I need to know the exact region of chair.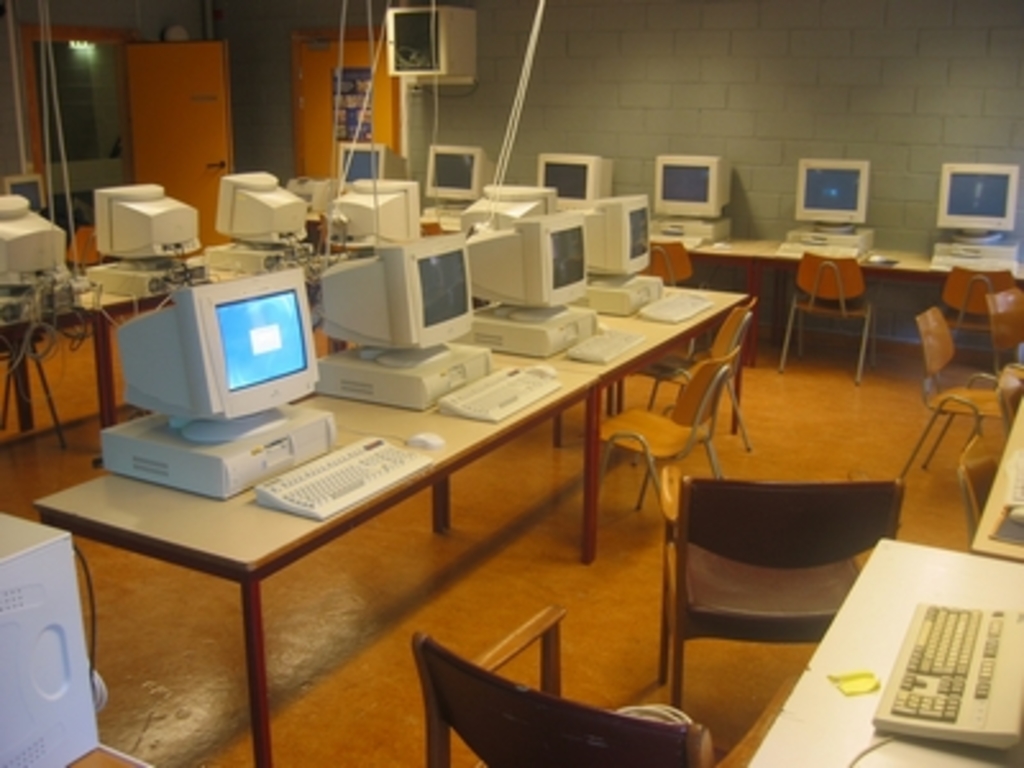
Region: [x1=650, y1=458, x2=914, y2=707].
